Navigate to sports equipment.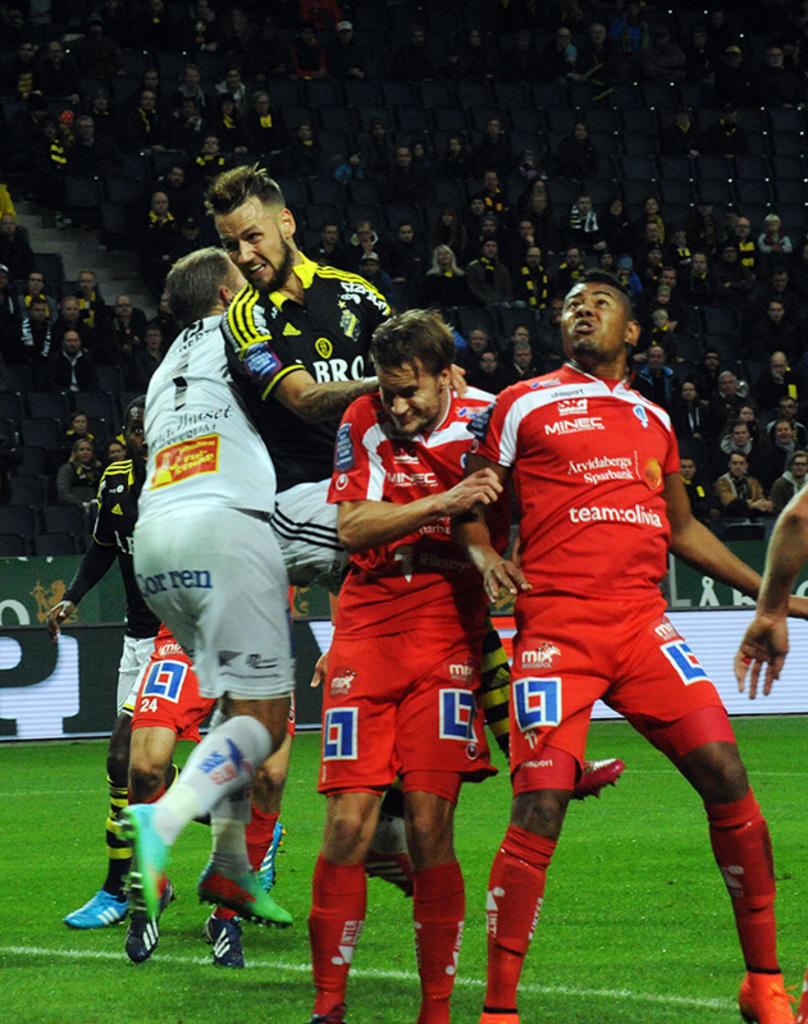
Navigation target: [69, 888, 136, 932].
